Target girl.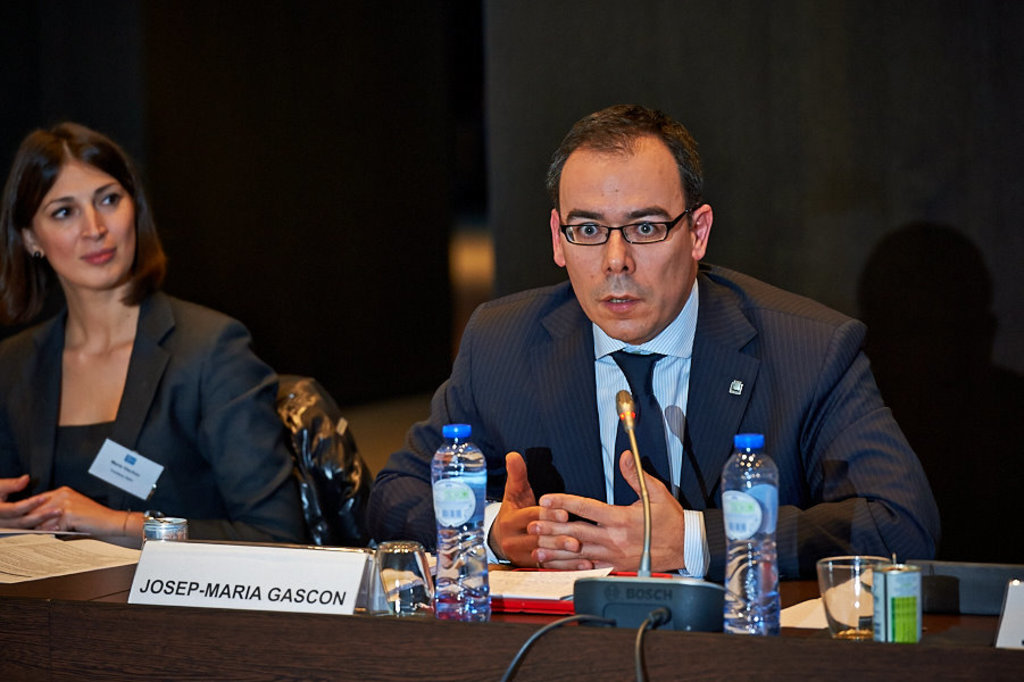
Target region: x1=0 y1=124 x2=316 y2=549.
